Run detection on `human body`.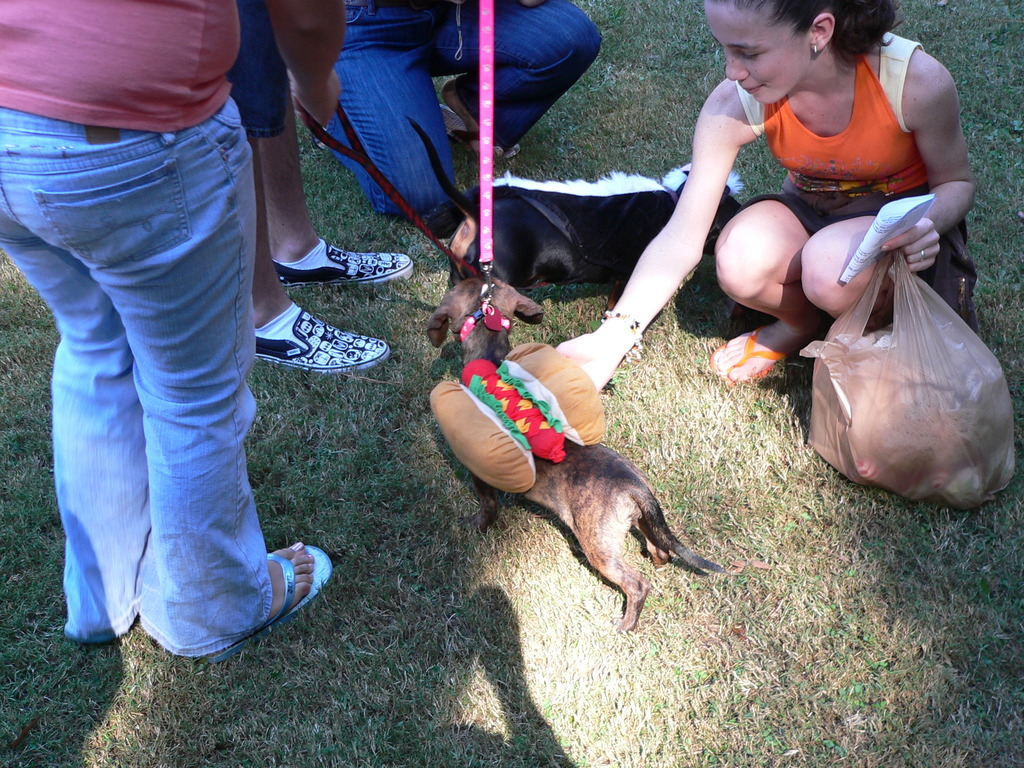
Result: (x1=609, y1=17, x2=986, y2=369).
